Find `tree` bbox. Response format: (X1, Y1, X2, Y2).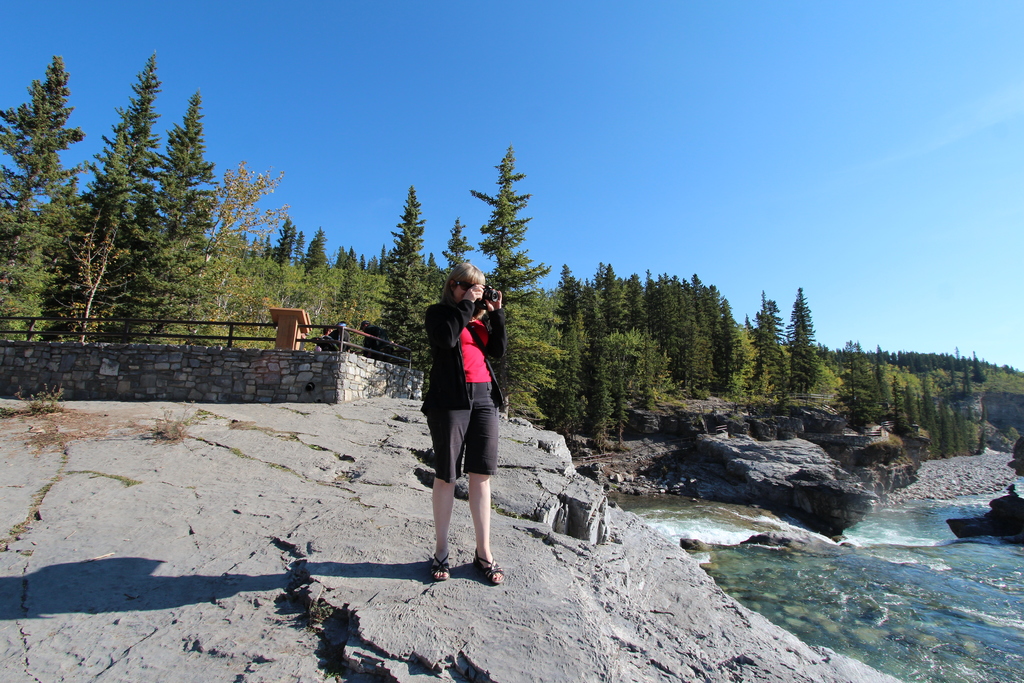
(68, 201, 127, 346).
